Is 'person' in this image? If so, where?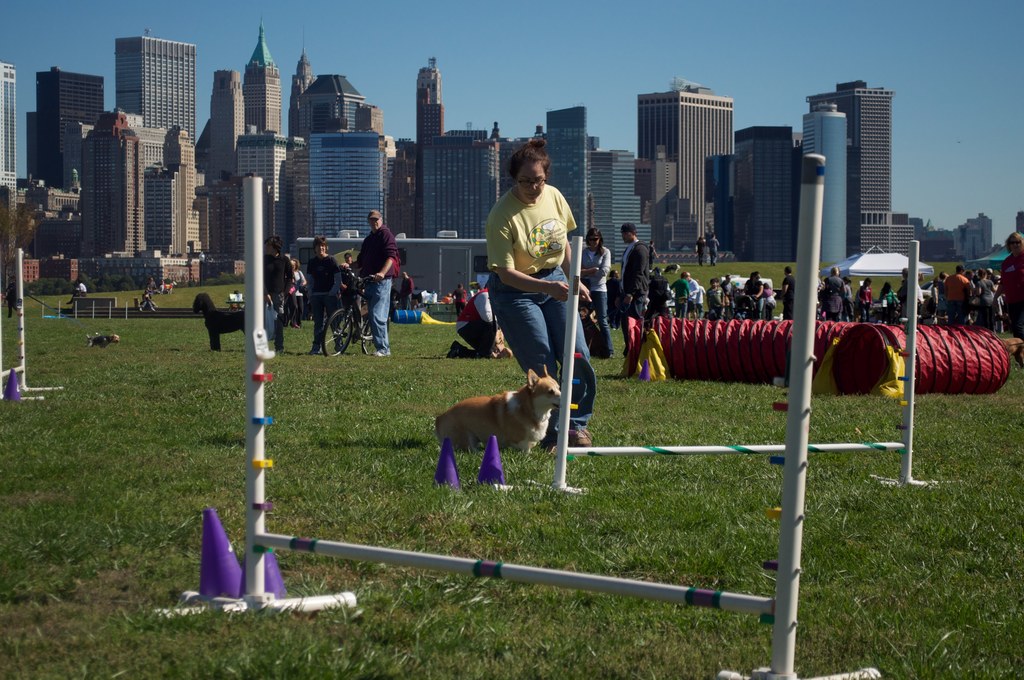
Yes, at 993:230:1023:369.
